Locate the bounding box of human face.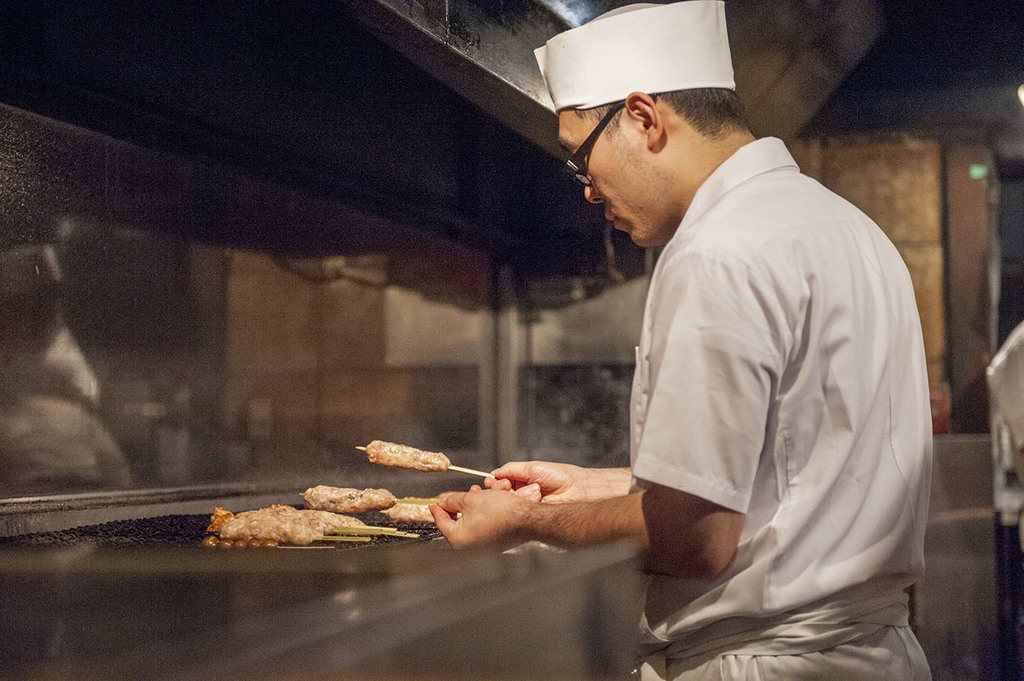
Bounding box: box(555, 112, 688, 246).
